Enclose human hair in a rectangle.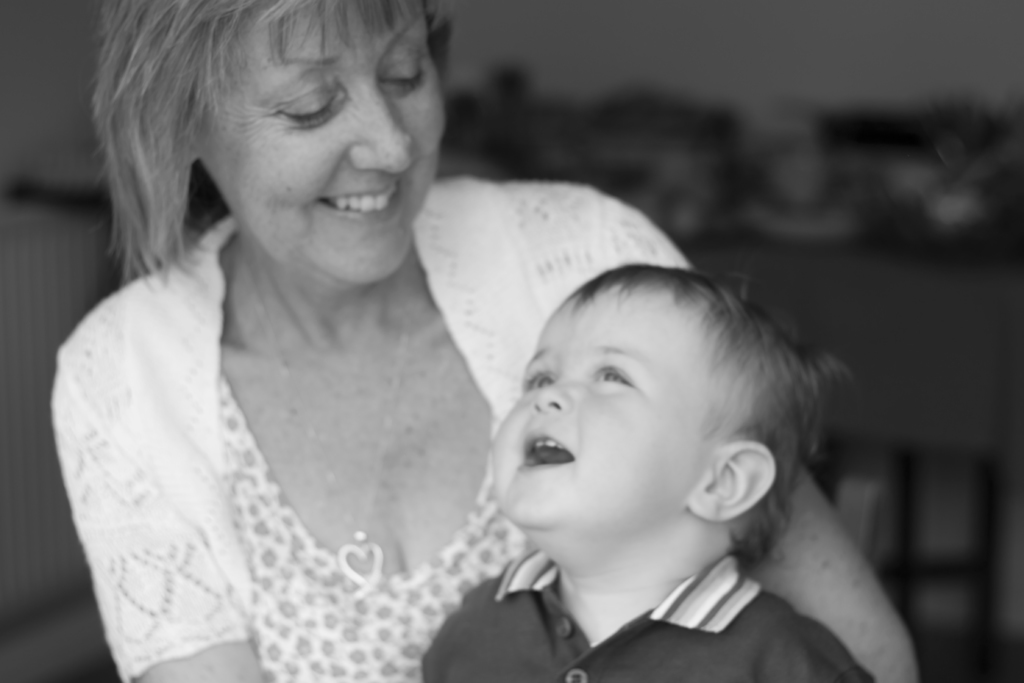
93,0,463,280.
